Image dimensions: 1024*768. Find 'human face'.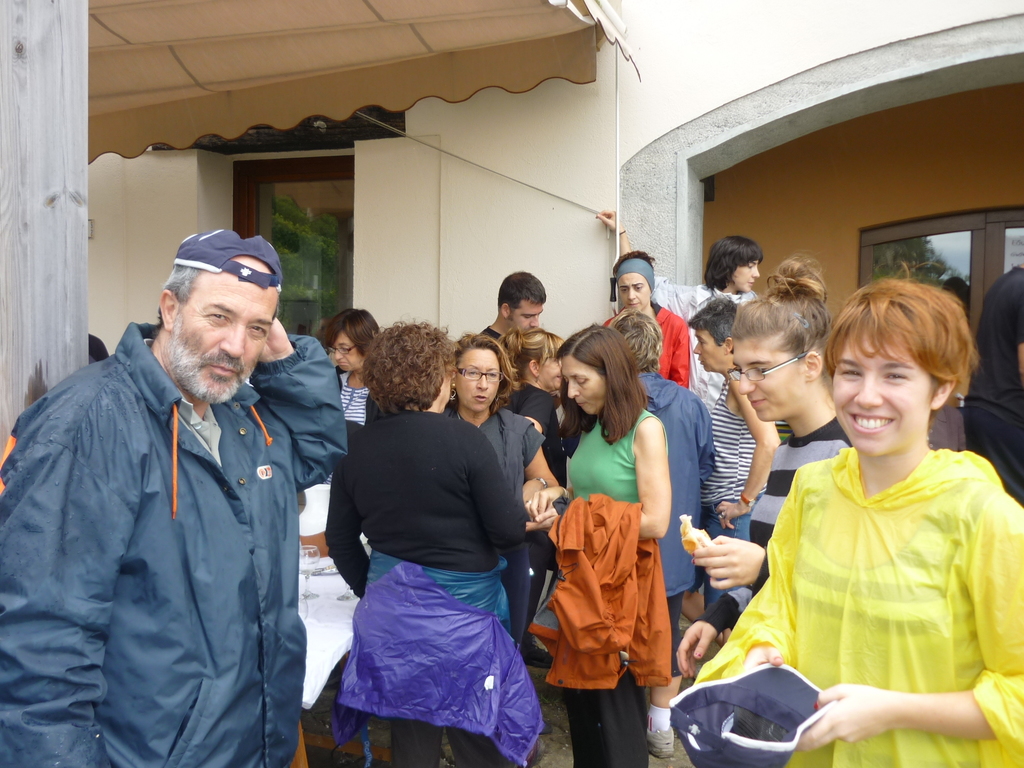
(x1=829, y1=331, x2=929, y2=452).
